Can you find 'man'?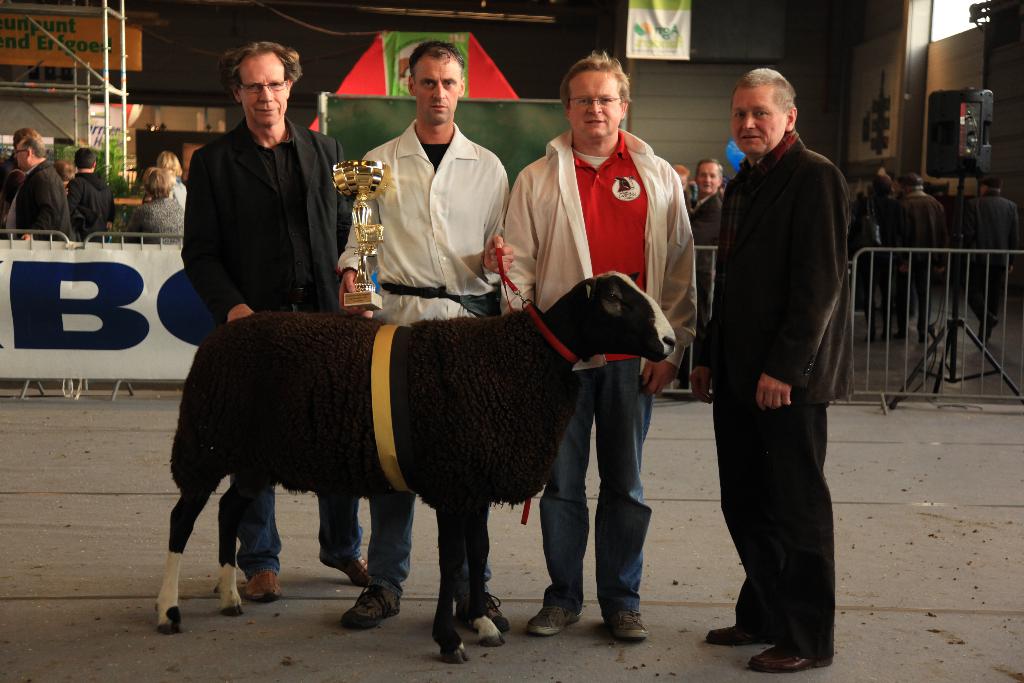
Yes, bounding box: <box>476,45,703,641</box>.
